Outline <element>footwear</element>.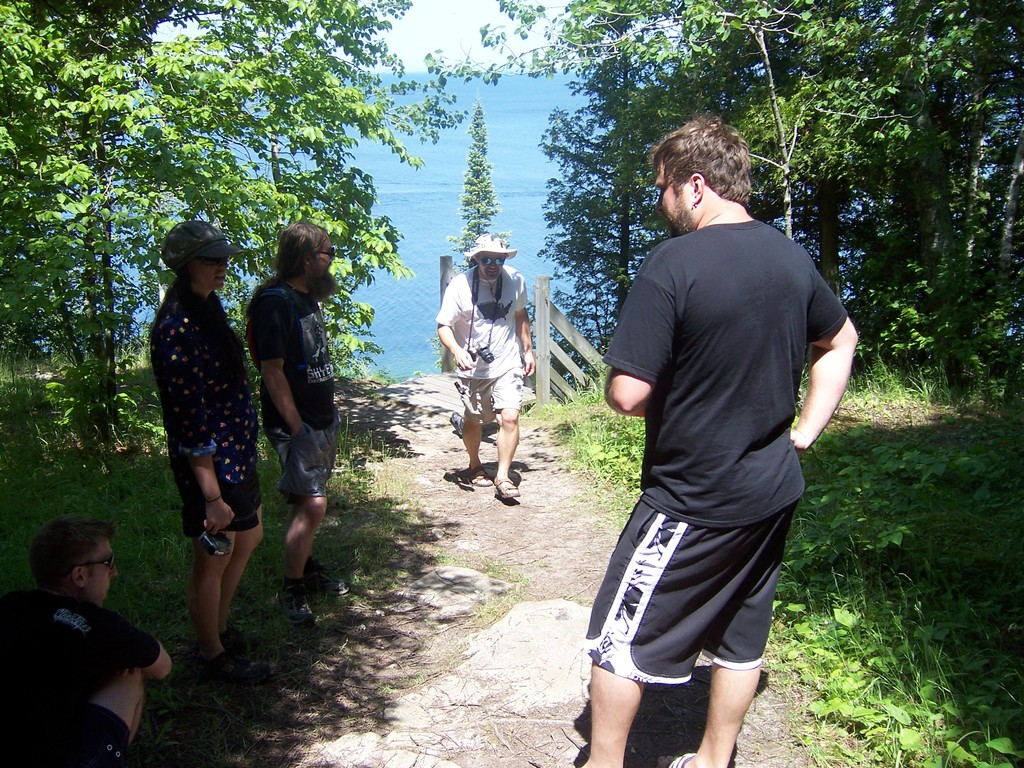
Outline: x1=462 y1=472 x2=490 y2=486.
